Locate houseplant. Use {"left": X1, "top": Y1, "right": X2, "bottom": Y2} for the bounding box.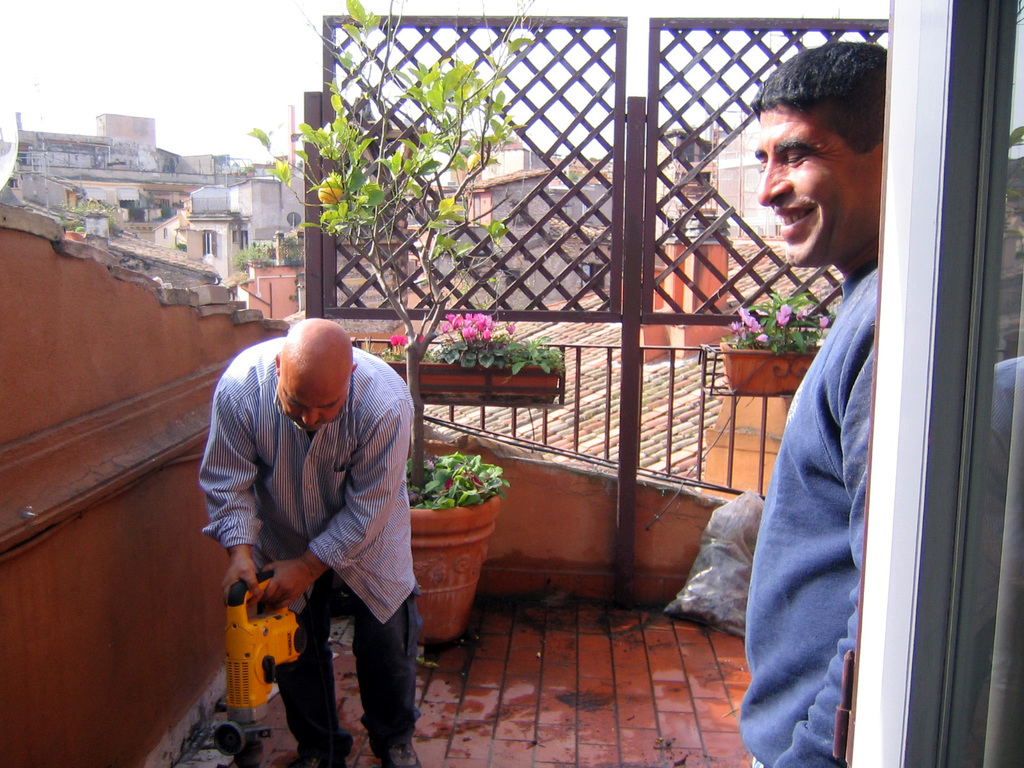
{"left": 719, "top": 279, "right": 833, "bottom": 394}.
